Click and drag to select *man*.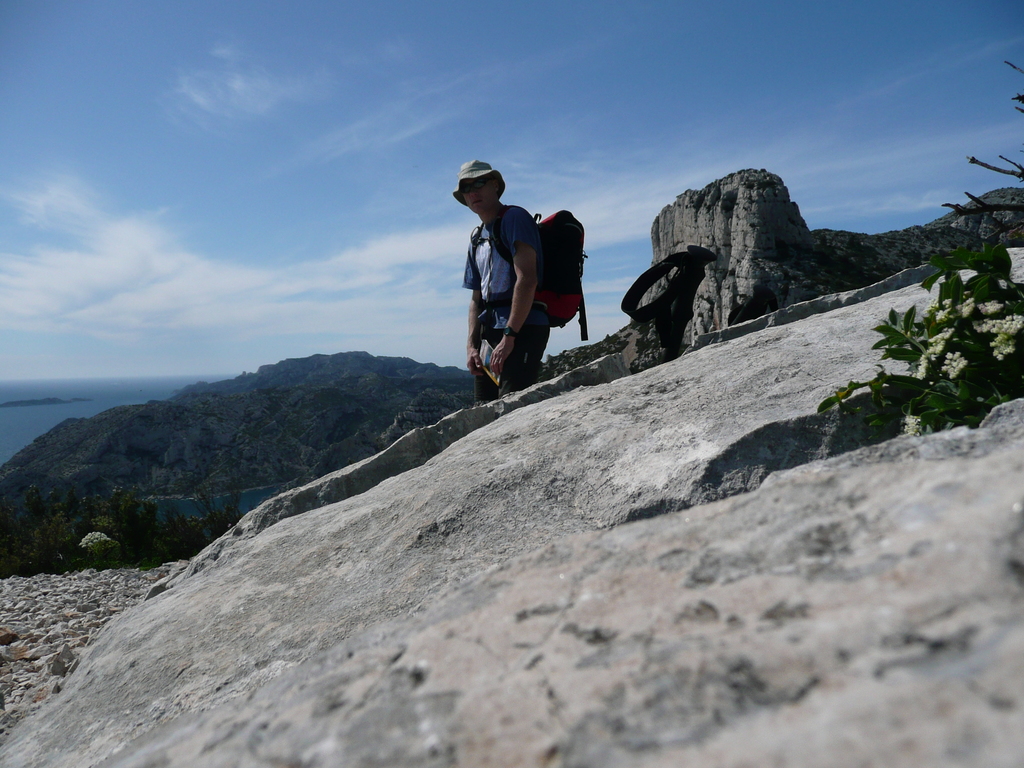
Selection: pyautogui.locateOnScreen(446, 172, 580, 411).
